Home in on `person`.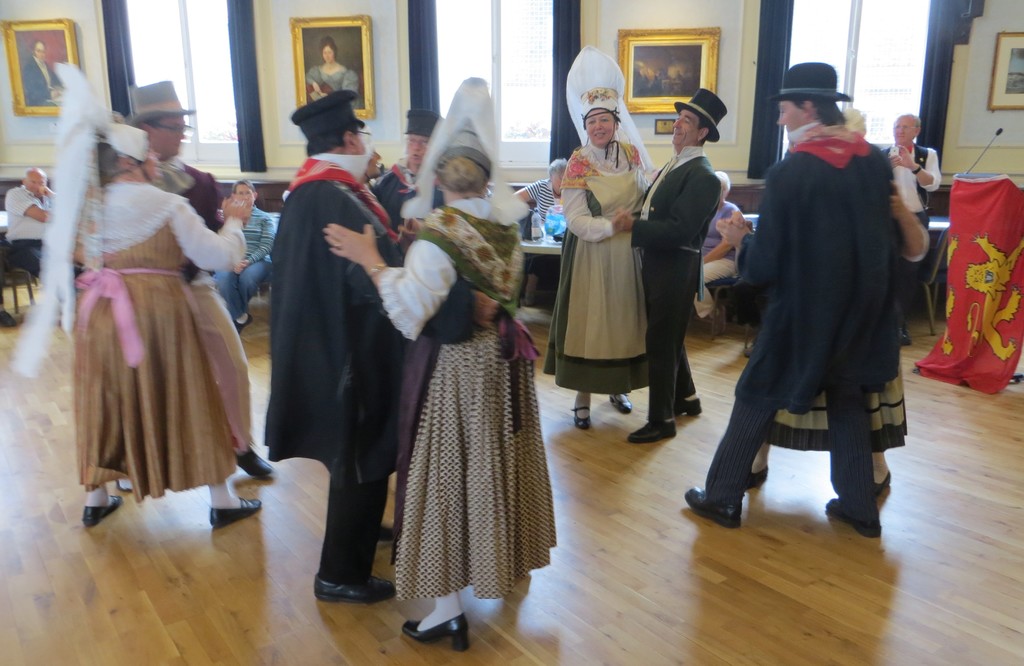
Homed in at <box>305,37,367,111</box>.
